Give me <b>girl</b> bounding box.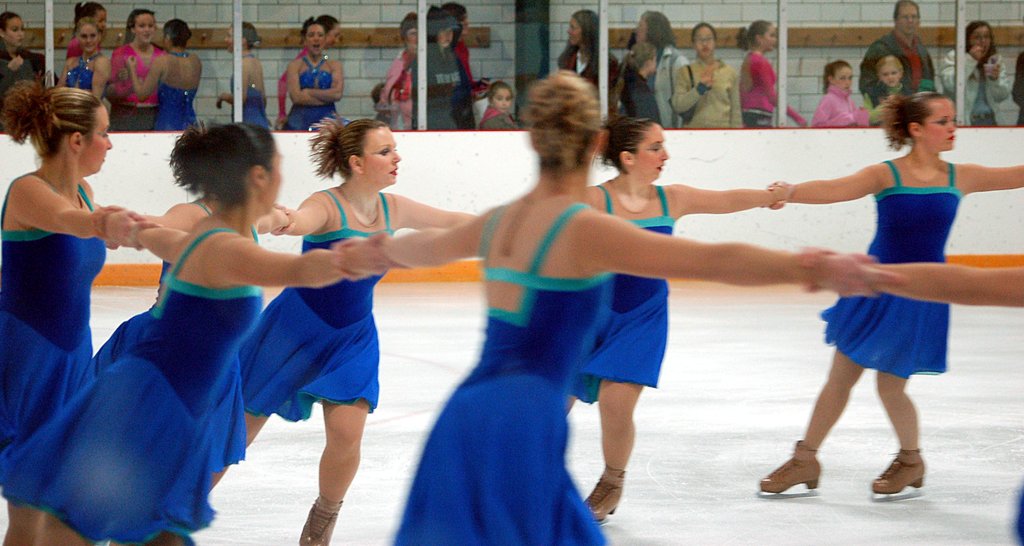
region(867, 58, 918, 125).
